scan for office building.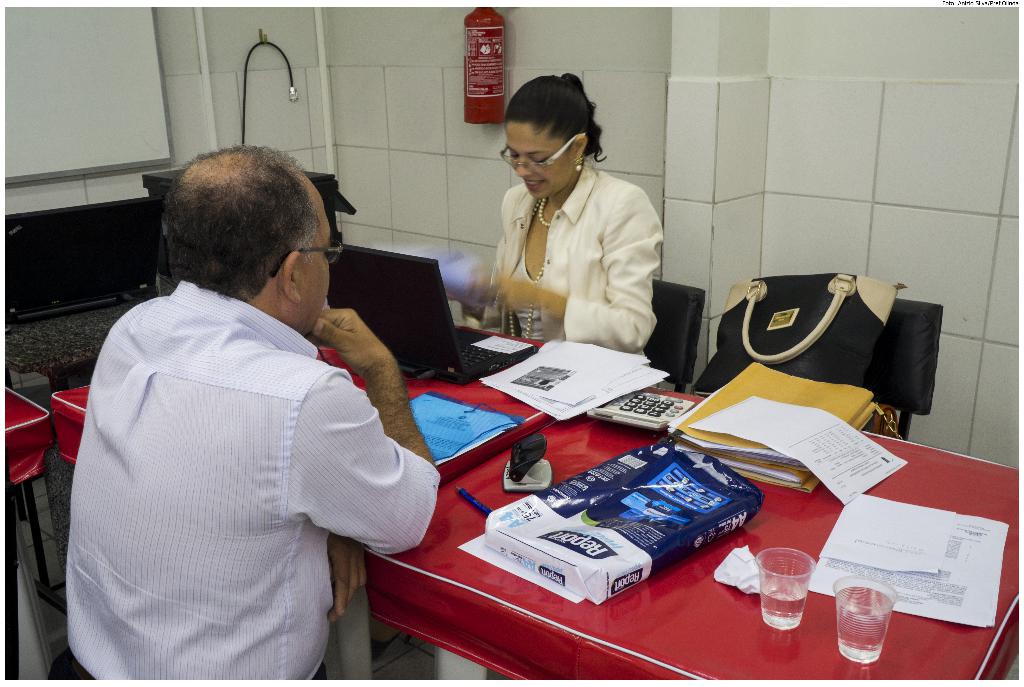
Scan result: [x1=0, y1=3, x2=879, y2=686].
